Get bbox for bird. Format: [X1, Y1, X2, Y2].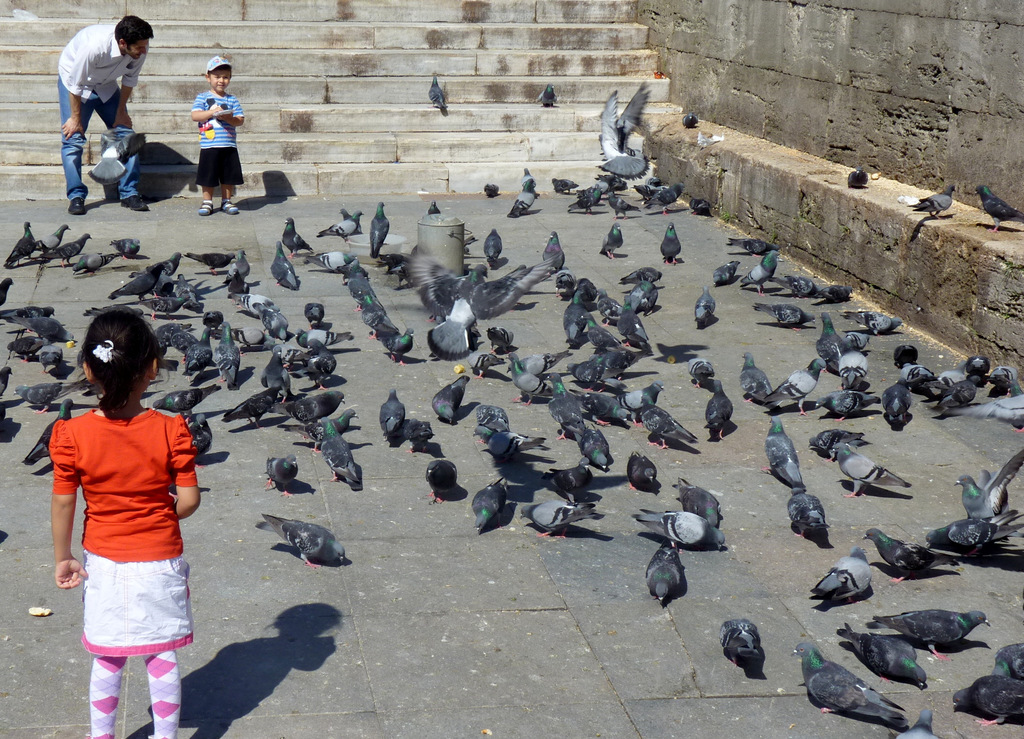
[426, 69, 447, 114].
